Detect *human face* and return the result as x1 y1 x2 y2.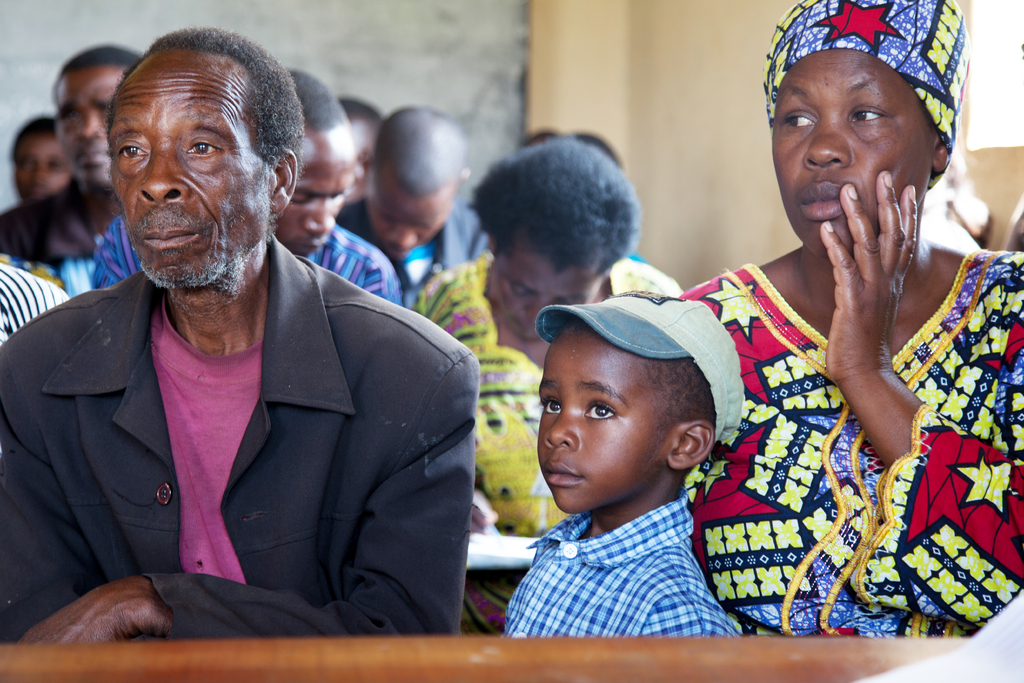
280 124 360 261.
